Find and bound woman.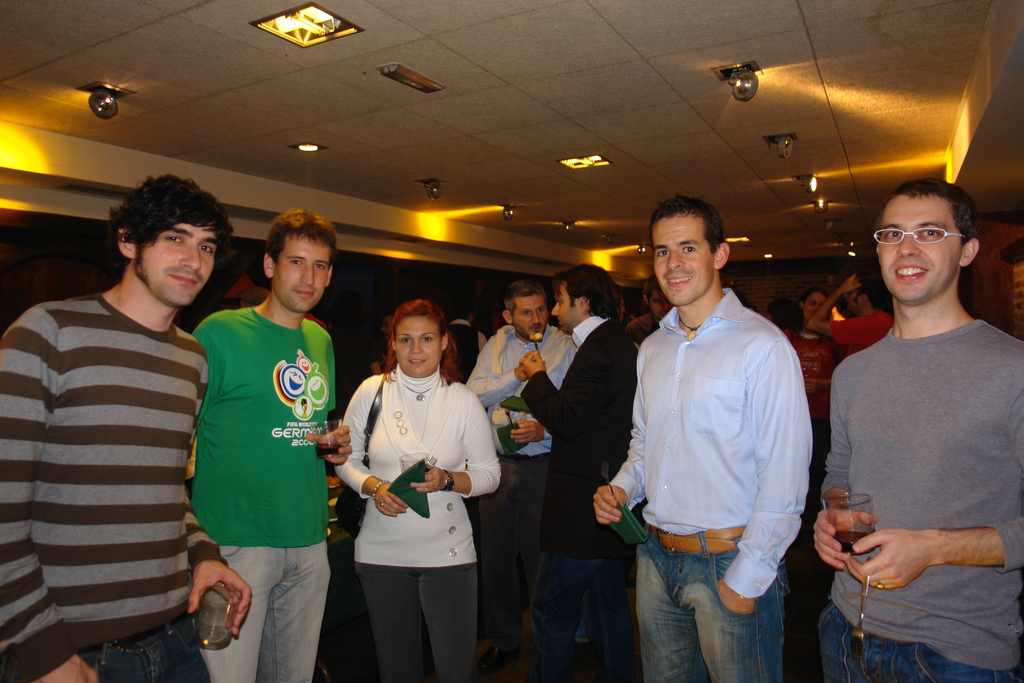
Bound: (x1=783, y1=284, x2=851, y2=511).
